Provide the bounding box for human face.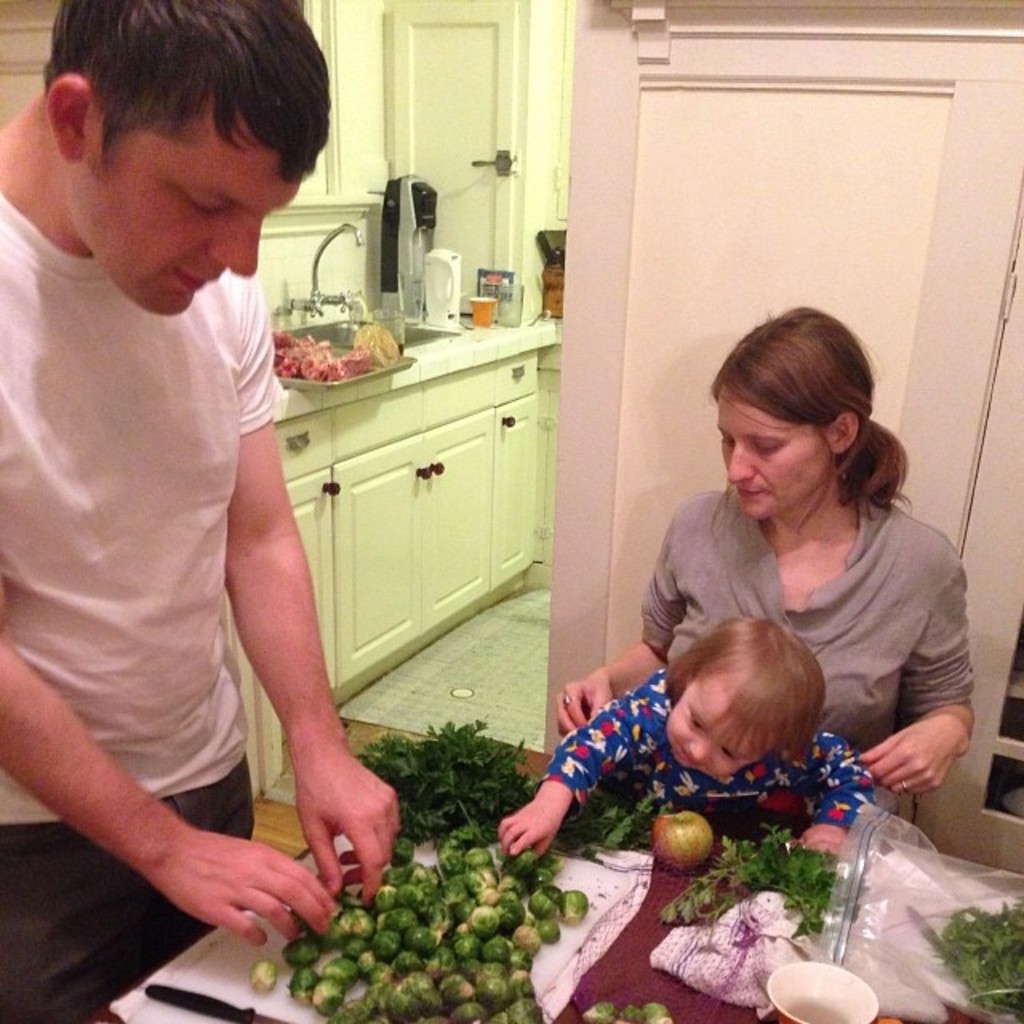
714:390:838:512.
